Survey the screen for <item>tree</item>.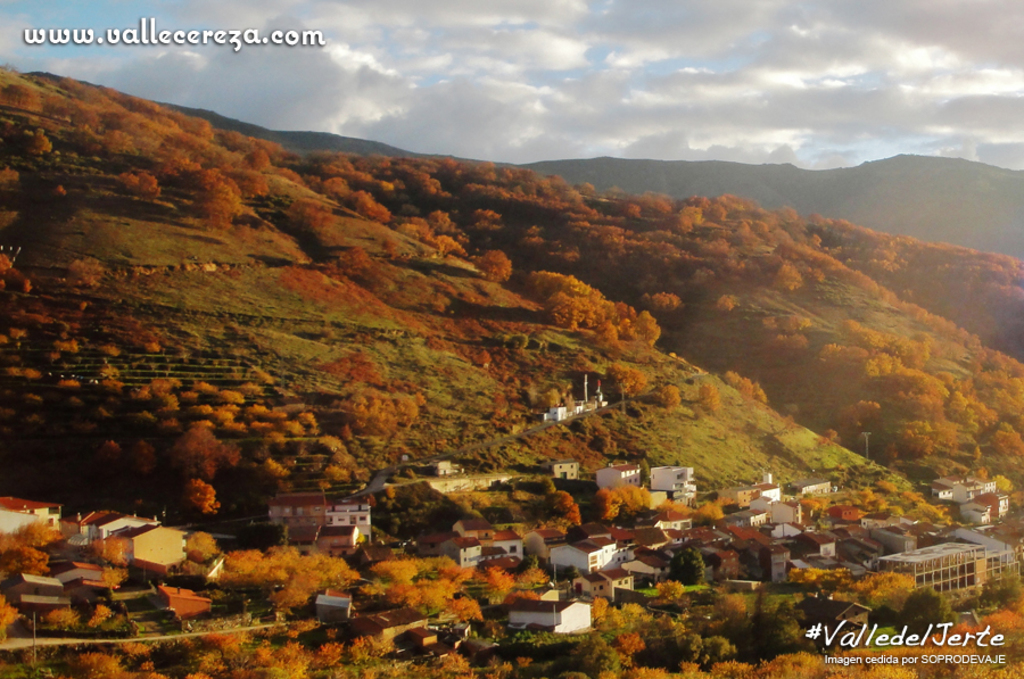
Survey found: BBox(476, 249, 515, 289).
